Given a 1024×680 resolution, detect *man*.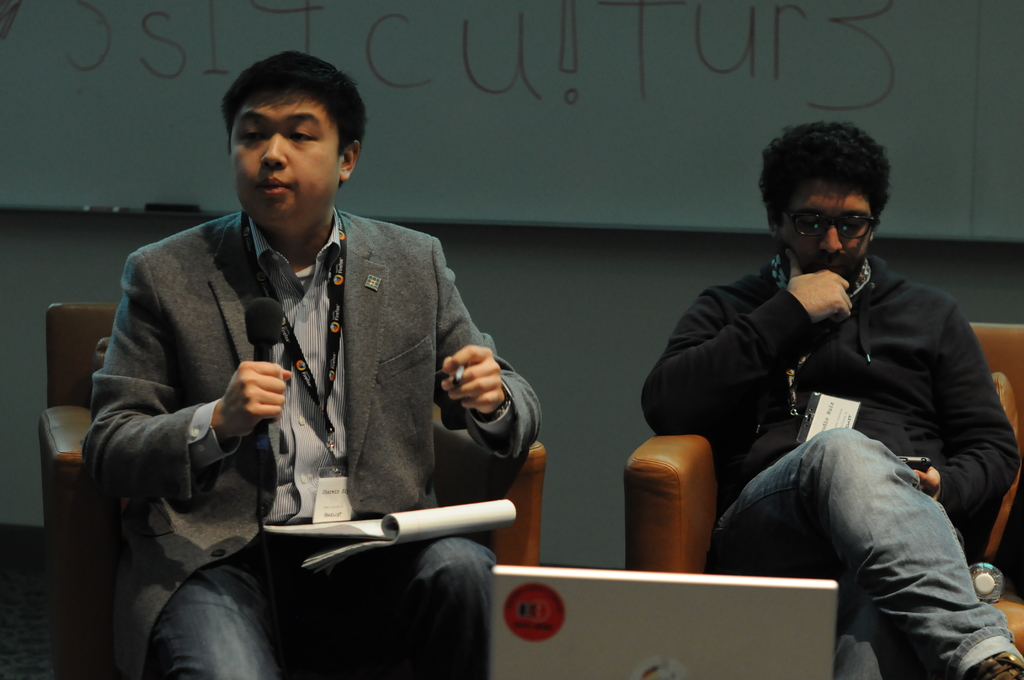
crop(77, 47, 540, 679).
